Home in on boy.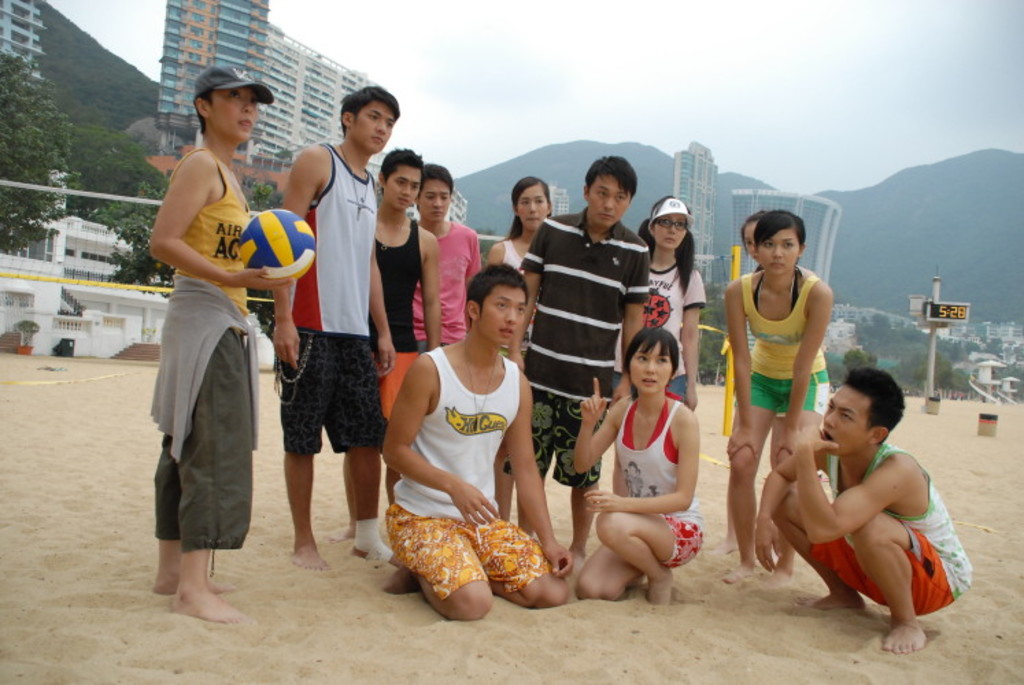
Homed in at [328, 148, 455, 540].
